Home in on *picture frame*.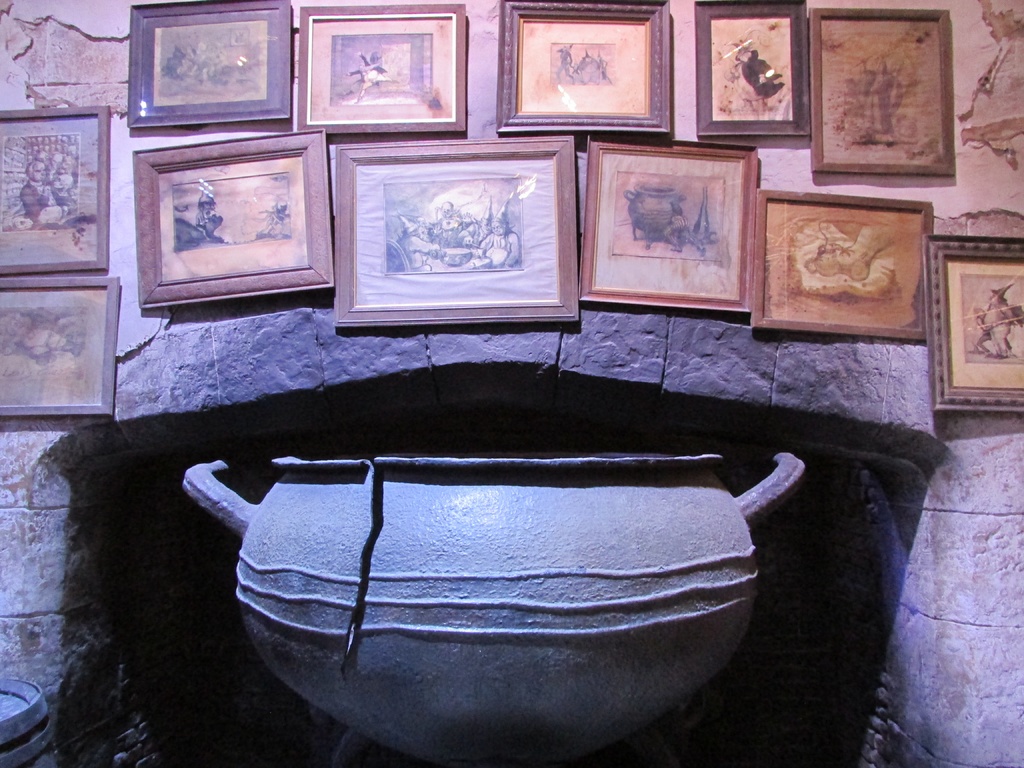
Homed in at pyautogui.locateOnScreen(131, 131, 334, 311).
